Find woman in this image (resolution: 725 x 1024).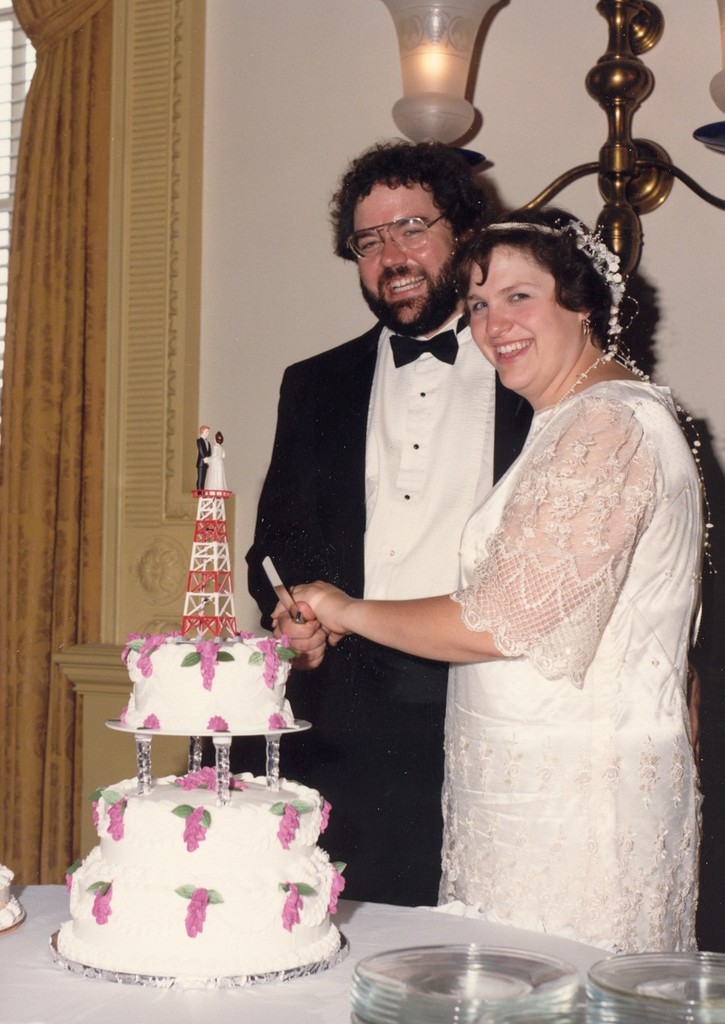
locate(384, 160, 720, 1000).
